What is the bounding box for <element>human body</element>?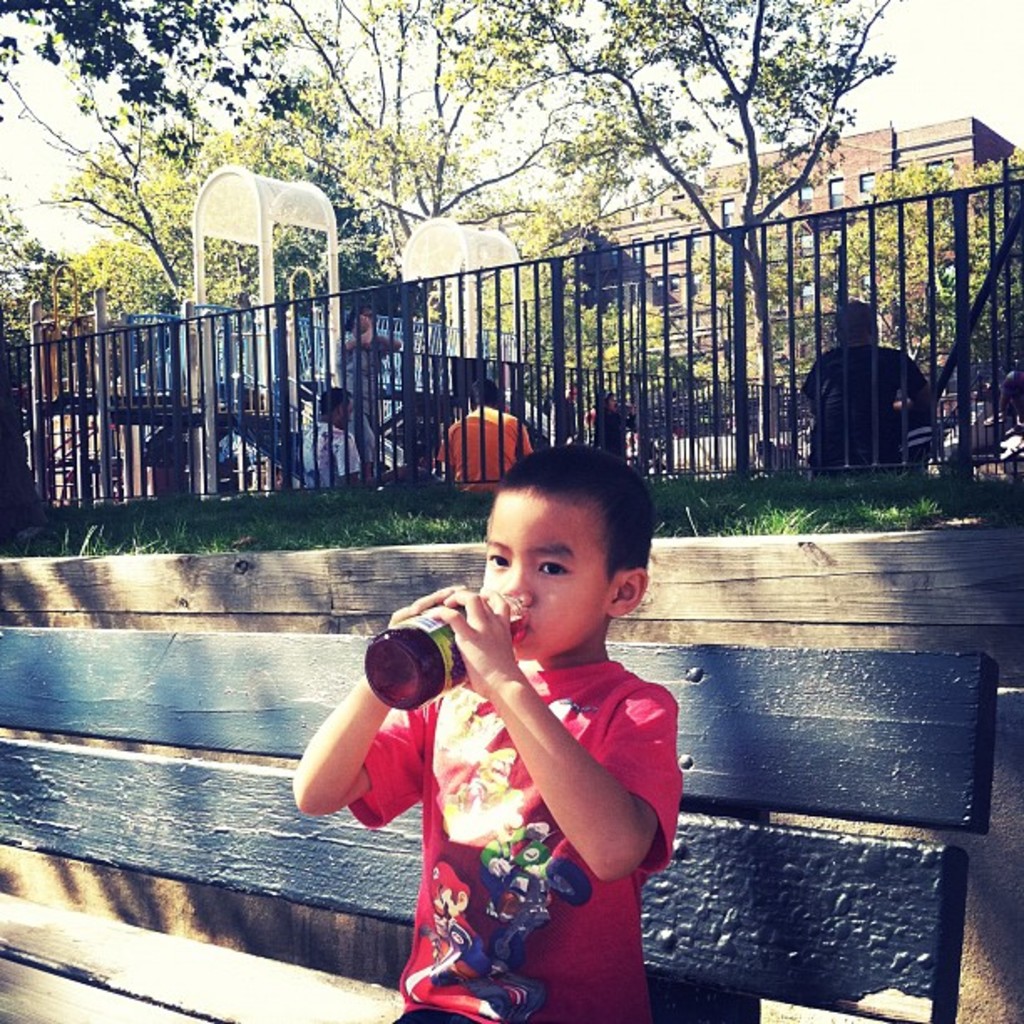
pyautogui.locateOnScreen(325, 308, 405, 472).
